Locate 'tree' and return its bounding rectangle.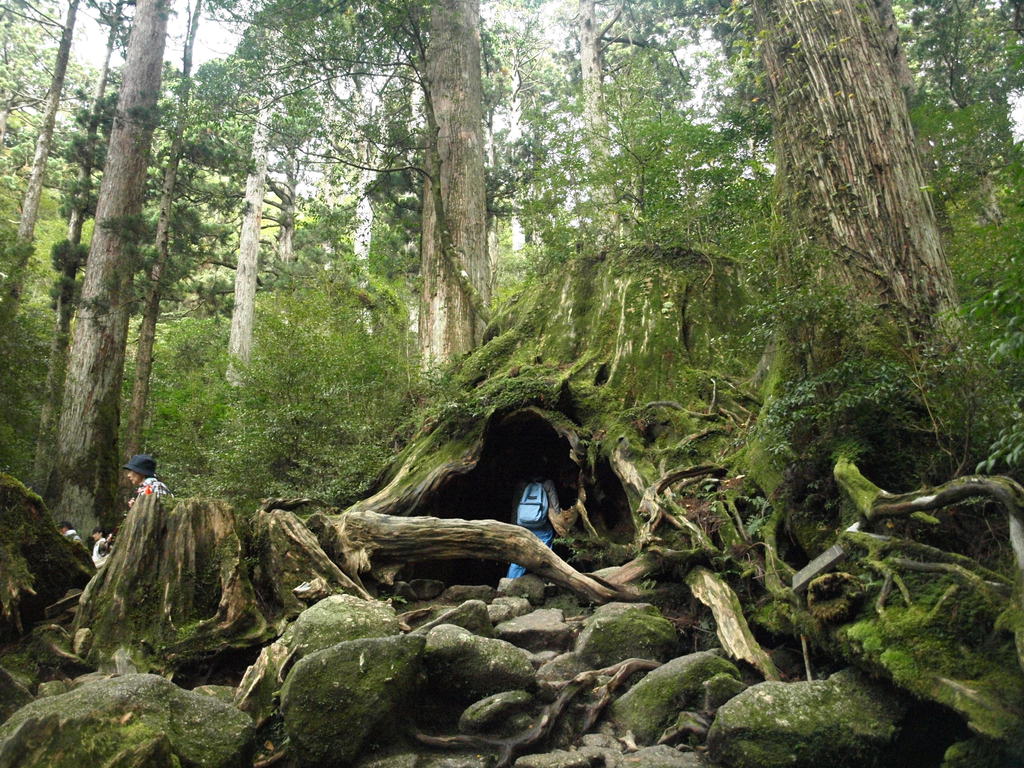
bbox(60, 0, 161, 563).
